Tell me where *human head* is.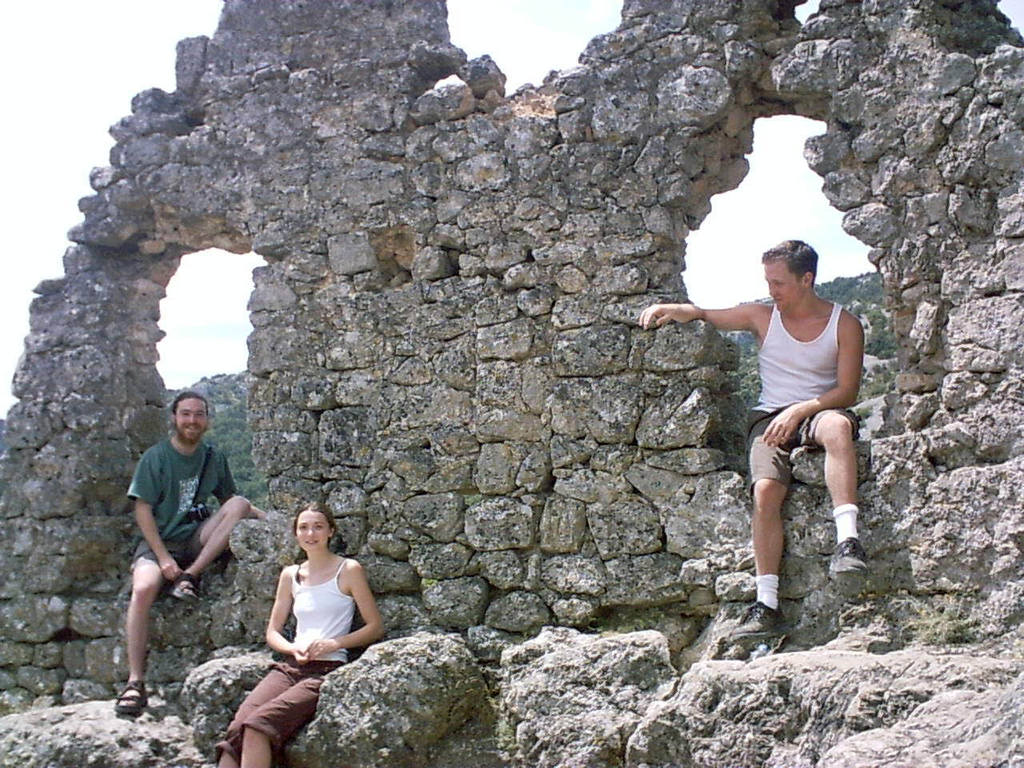
*human head* is at [x1=759, y1=233, x2=839, y2=308].
